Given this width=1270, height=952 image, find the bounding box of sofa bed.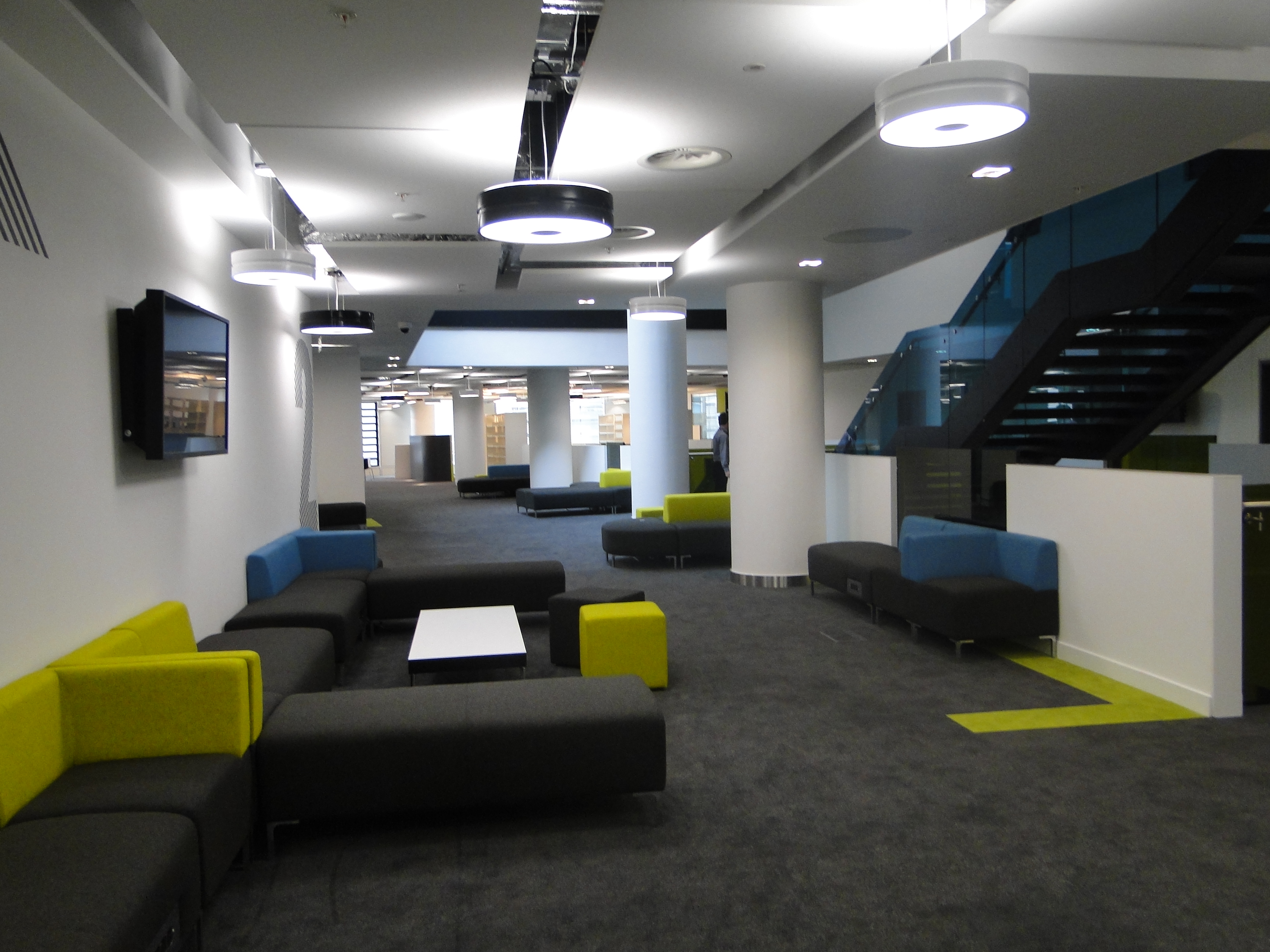
(221,182,270,208).
